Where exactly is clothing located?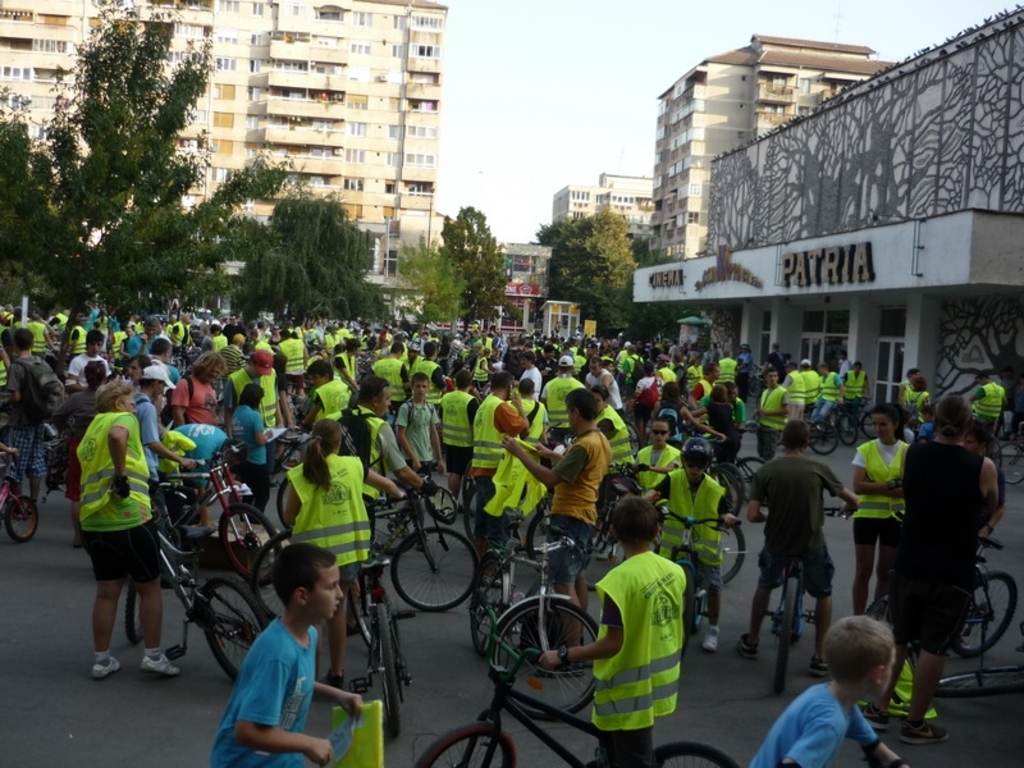
Its bounding box is bbox=[0, 425, 47, 485].
